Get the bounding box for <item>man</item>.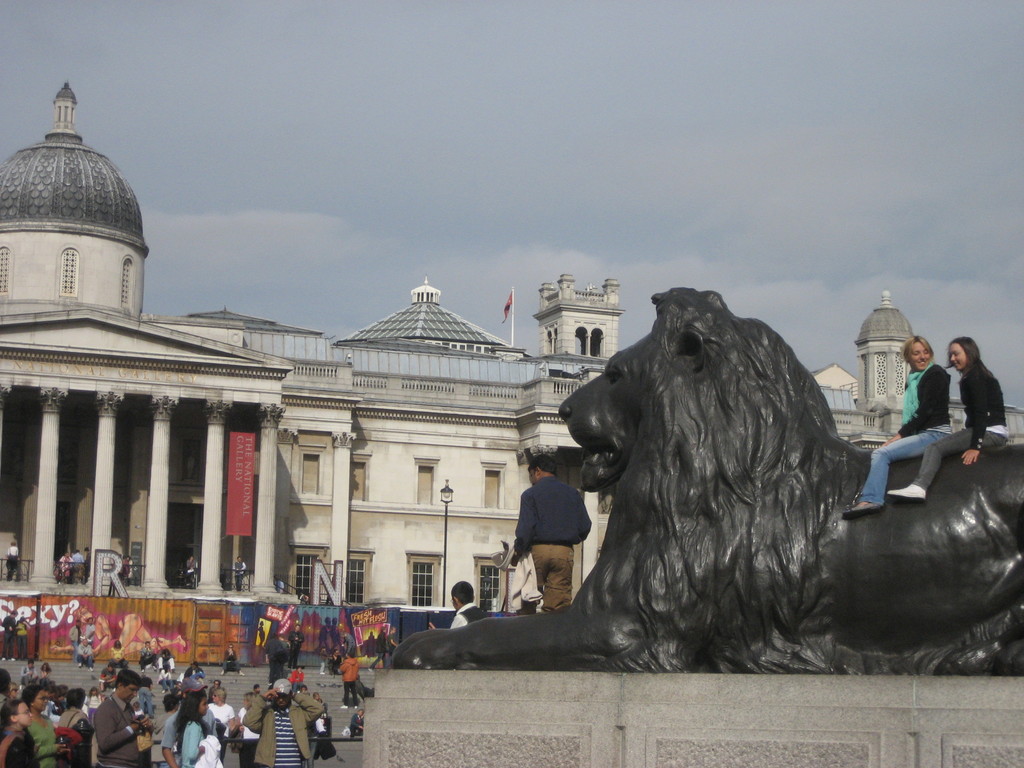
region(206, 678, 223, 700).
